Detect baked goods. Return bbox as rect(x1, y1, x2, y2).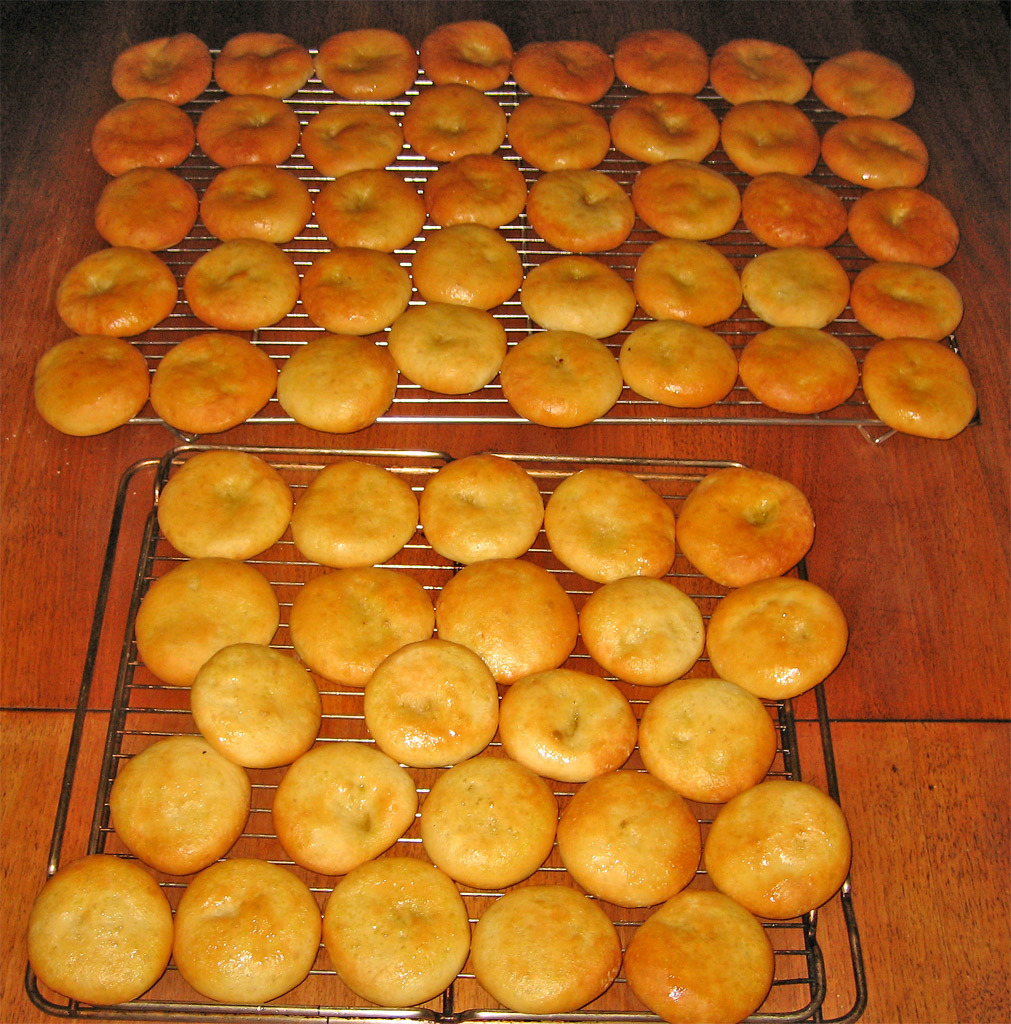
rect(700, 779, 854, 923).
